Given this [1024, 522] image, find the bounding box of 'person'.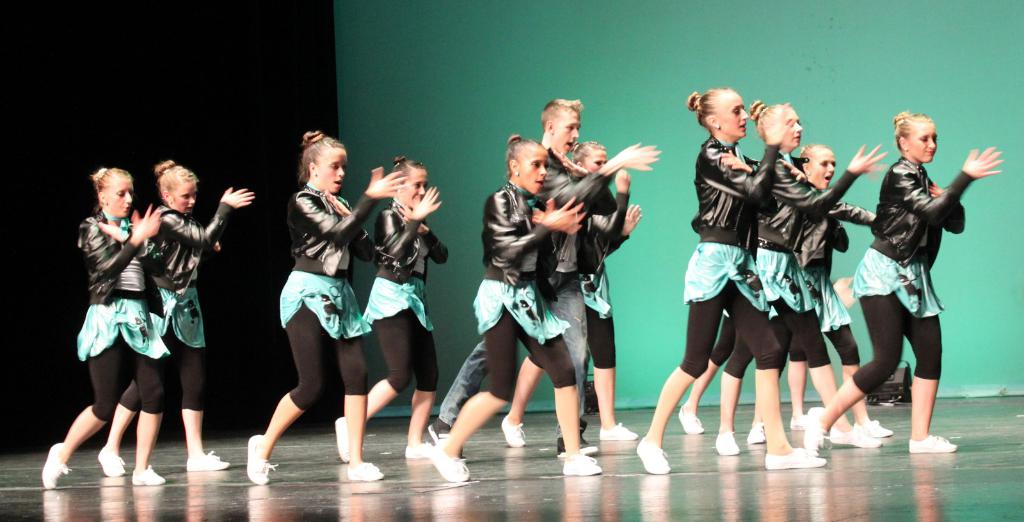
<region>243, 129, 412, 485</region>.
